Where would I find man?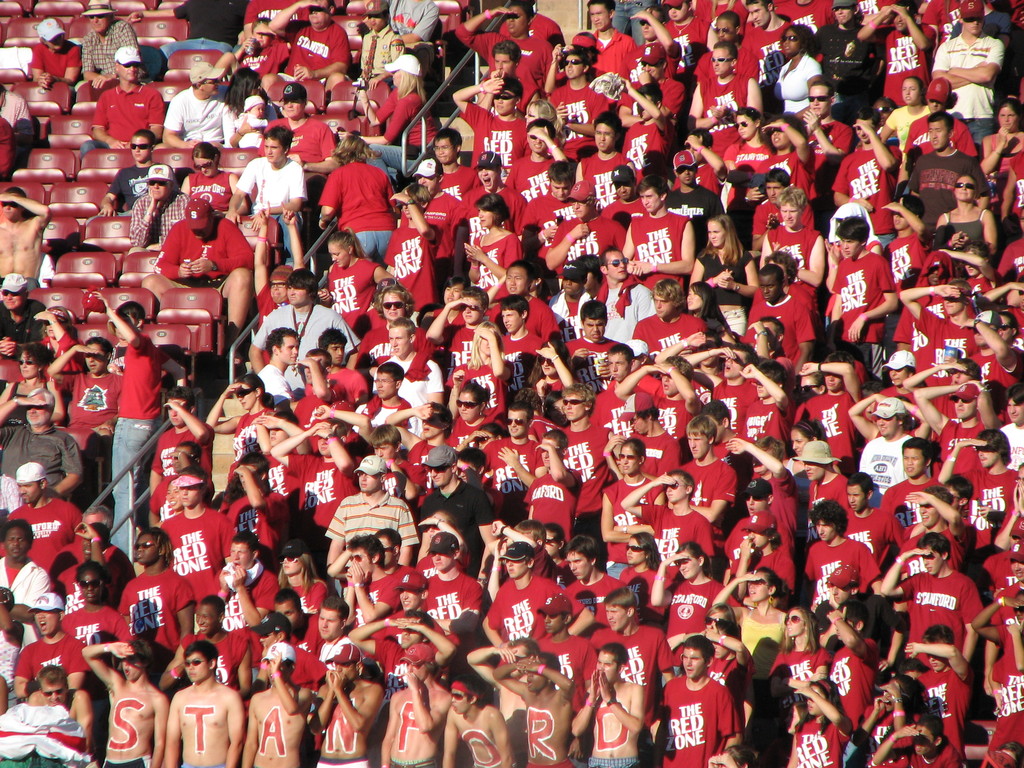
At select_region(83, 639, 169, 767).
